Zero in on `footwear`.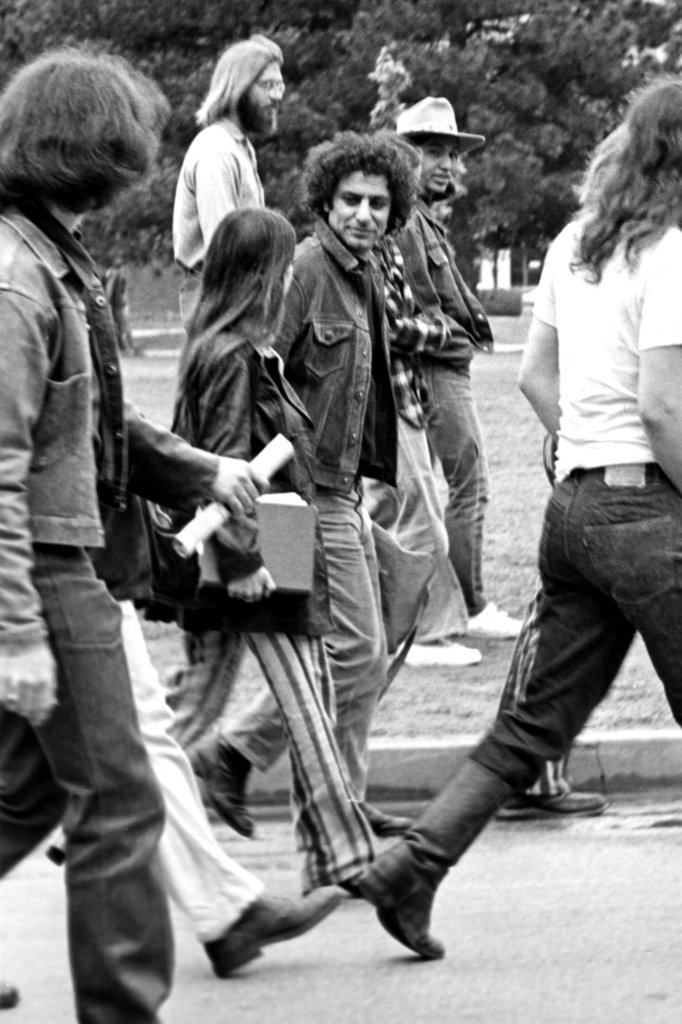
Zeroed in: <bbox>492, 788, 606, 827</bbox>.
